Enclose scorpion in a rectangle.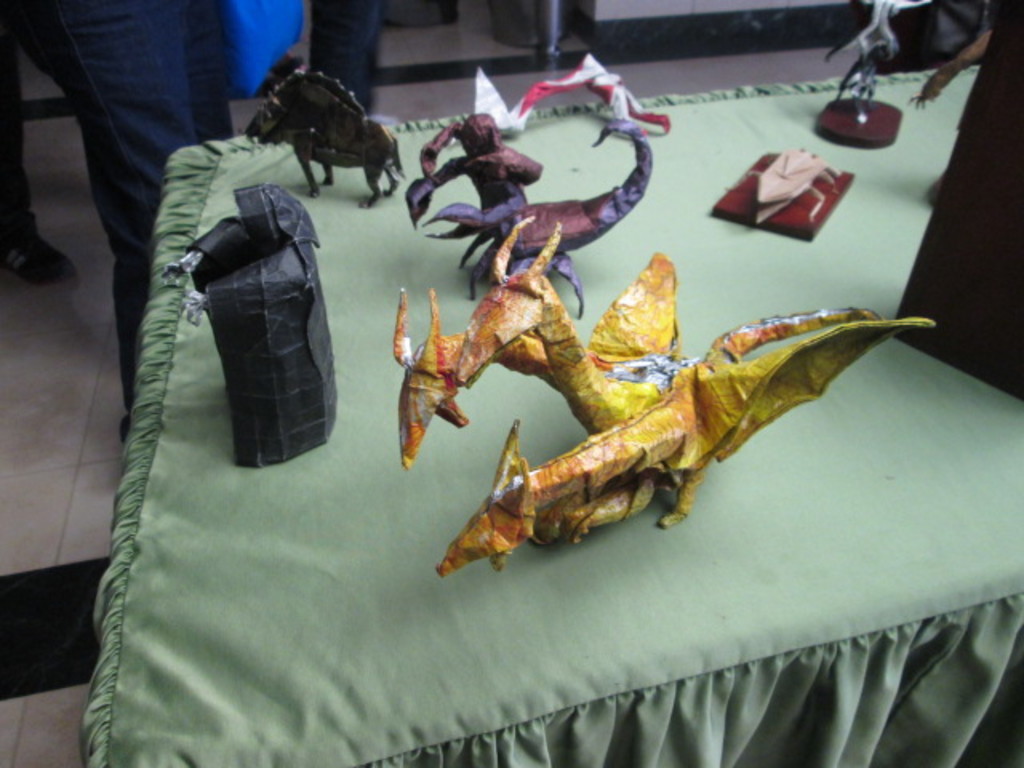
select_region(403, 109, 658, 326).
